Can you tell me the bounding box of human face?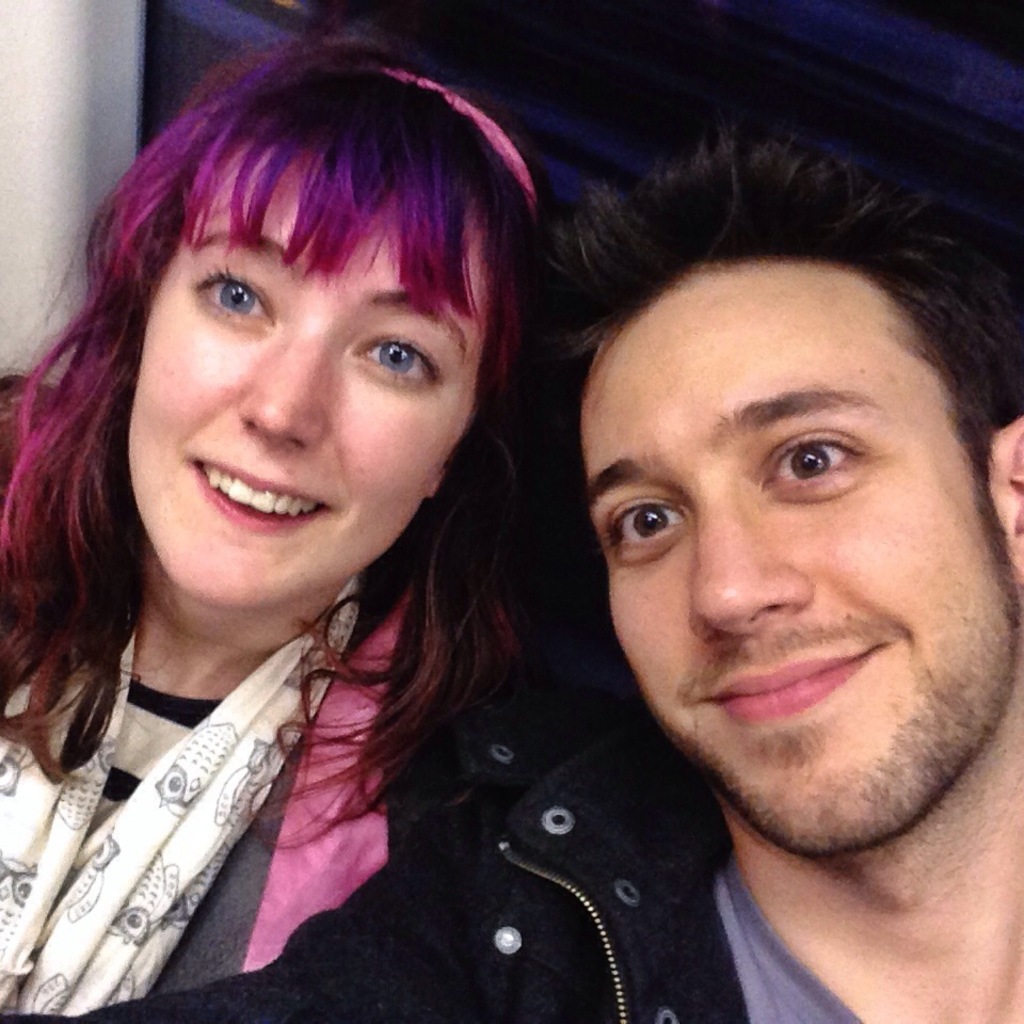
locate(575, 256, 1021, 859).
